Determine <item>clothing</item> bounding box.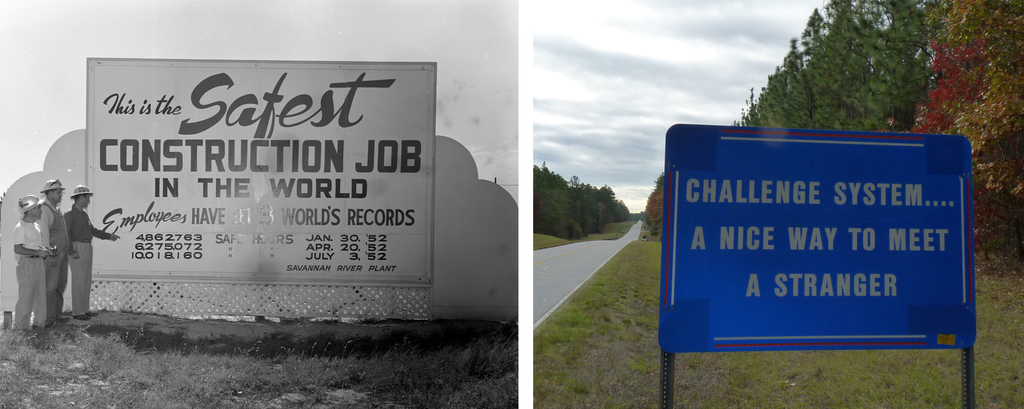
Determined: box=[40, 199, 70, 317].
